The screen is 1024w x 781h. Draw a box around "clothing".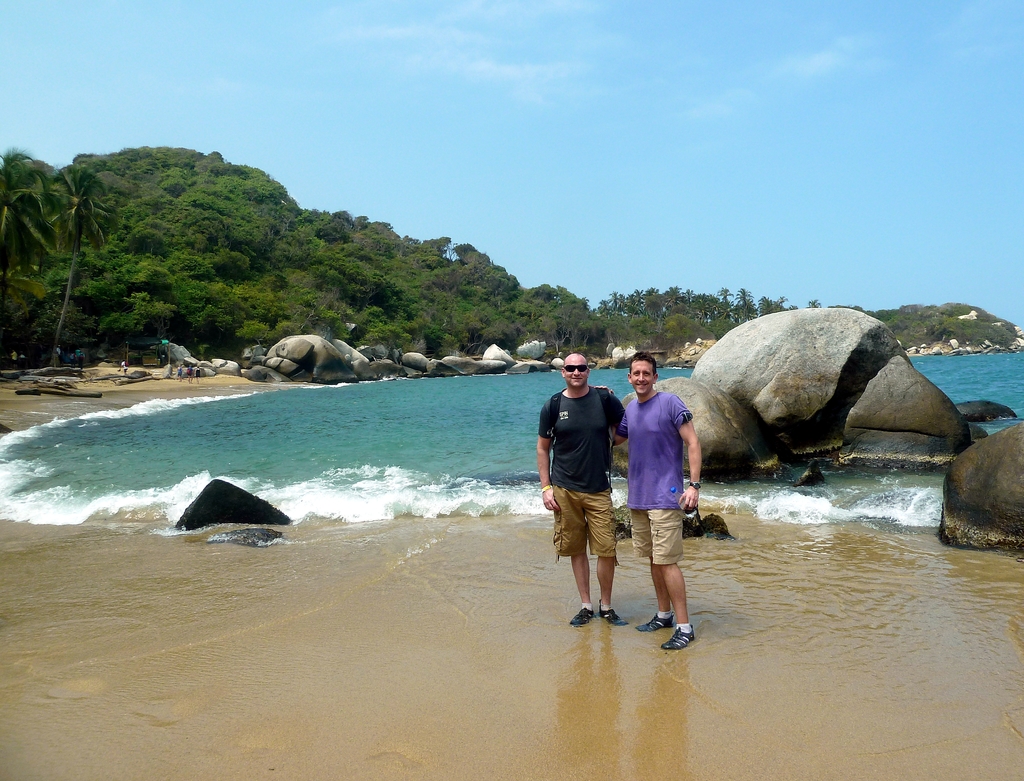
pyautogui.locateOnScreen(196, 371, 200, 381).
